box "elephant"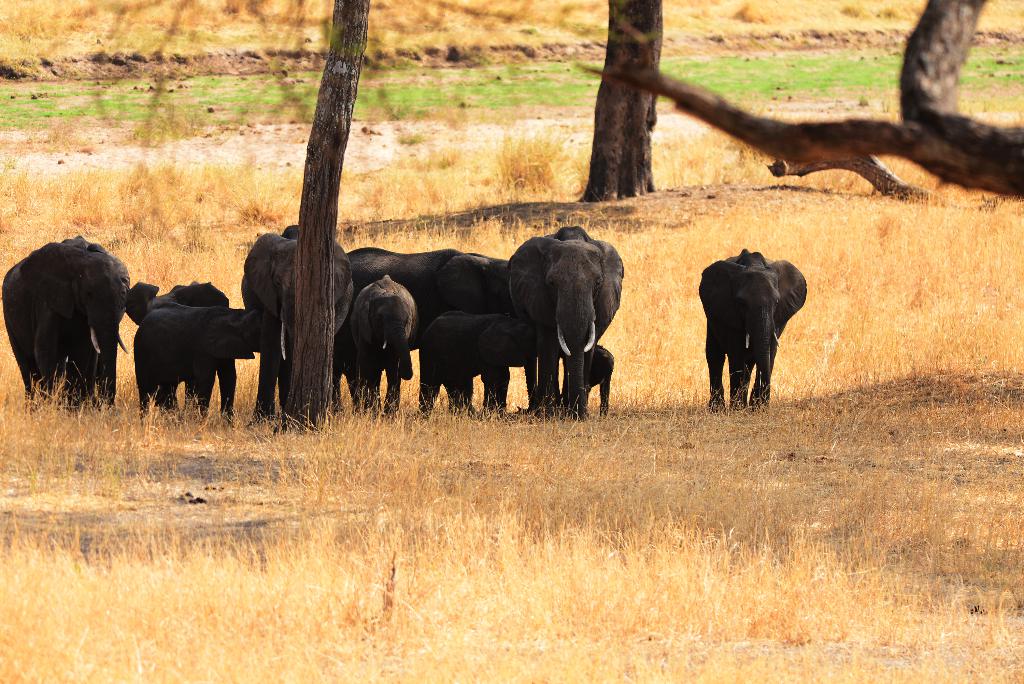
252, 201, 348, 348
